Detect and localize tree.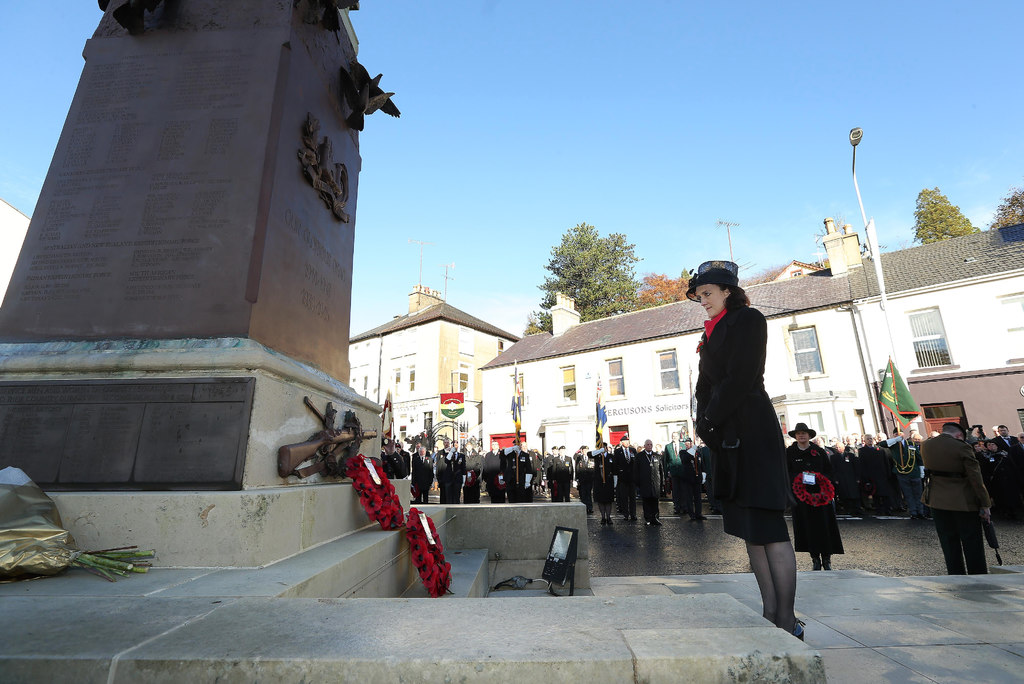
Localized at [905,180,986,247].
